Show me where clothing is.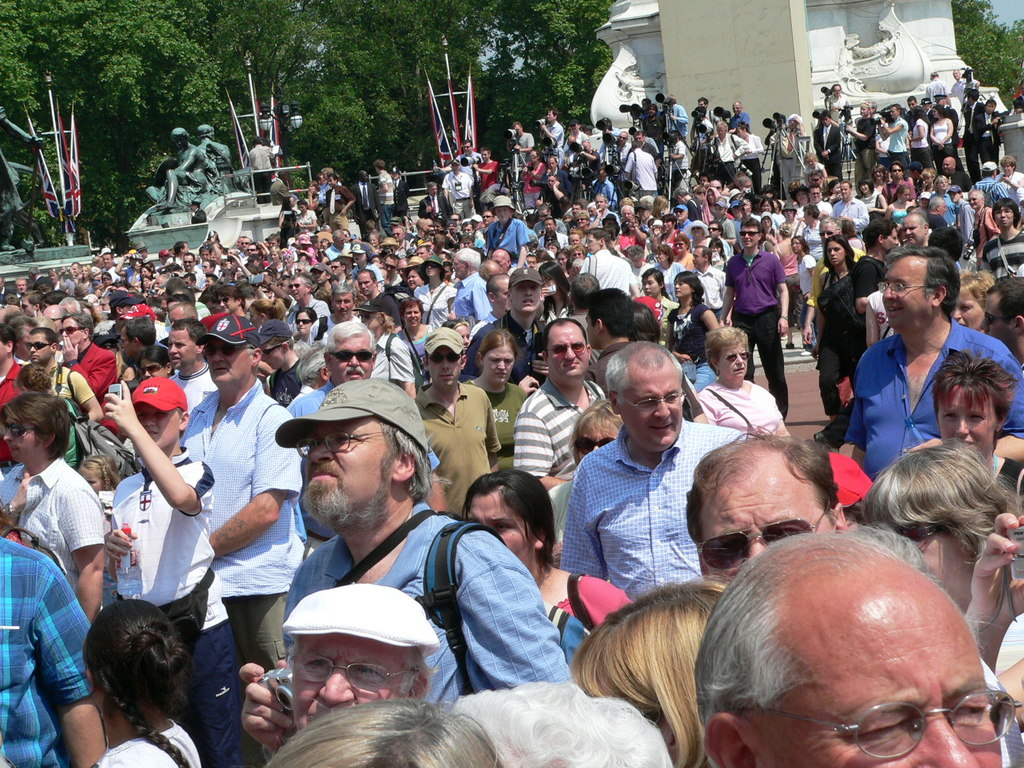
clothing is at x1=993, y1=457, x2=1023, y2=495.
